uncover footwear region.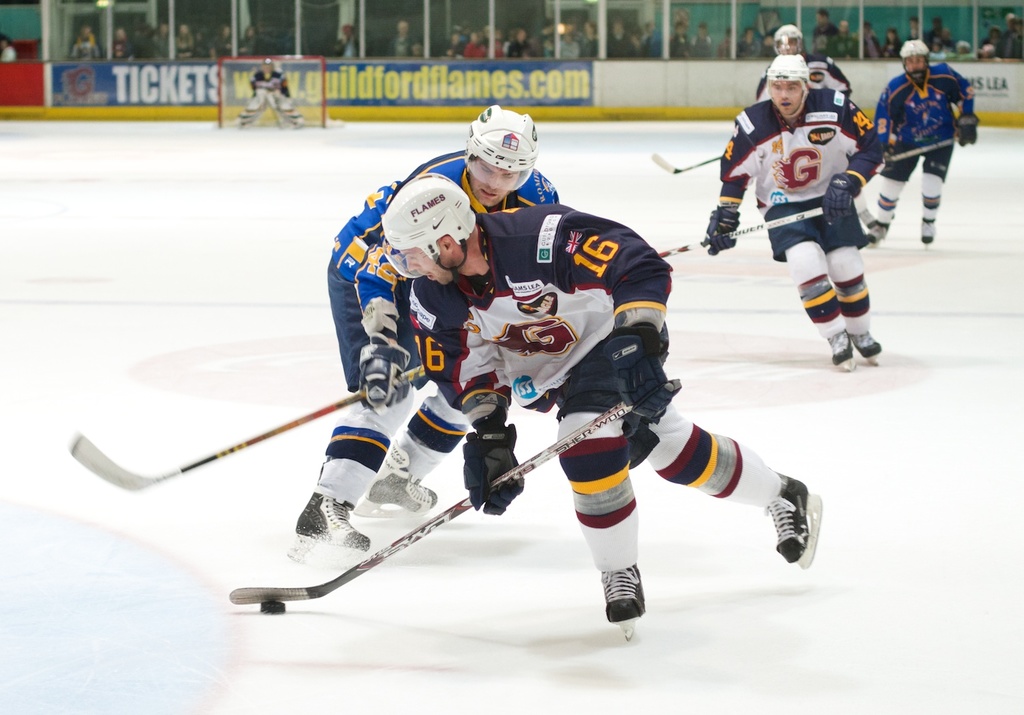
Uncovered: detection(601, 559, 642, 645).
